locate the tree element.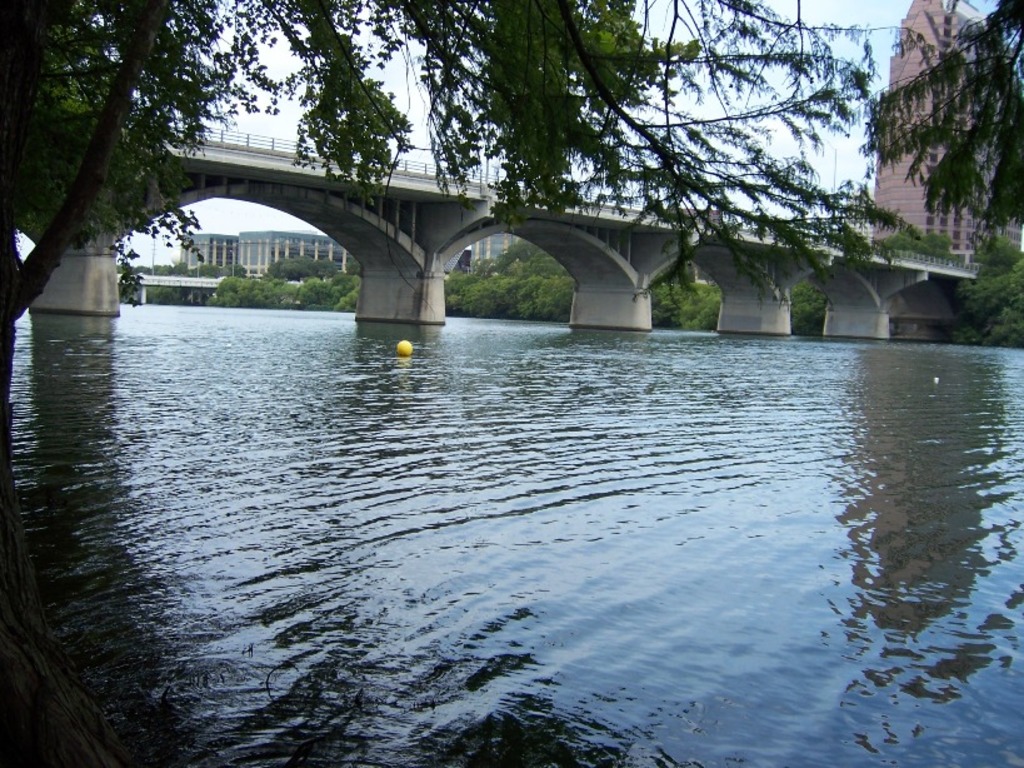
Element bbox: crop(5, 0, 884, 553).
